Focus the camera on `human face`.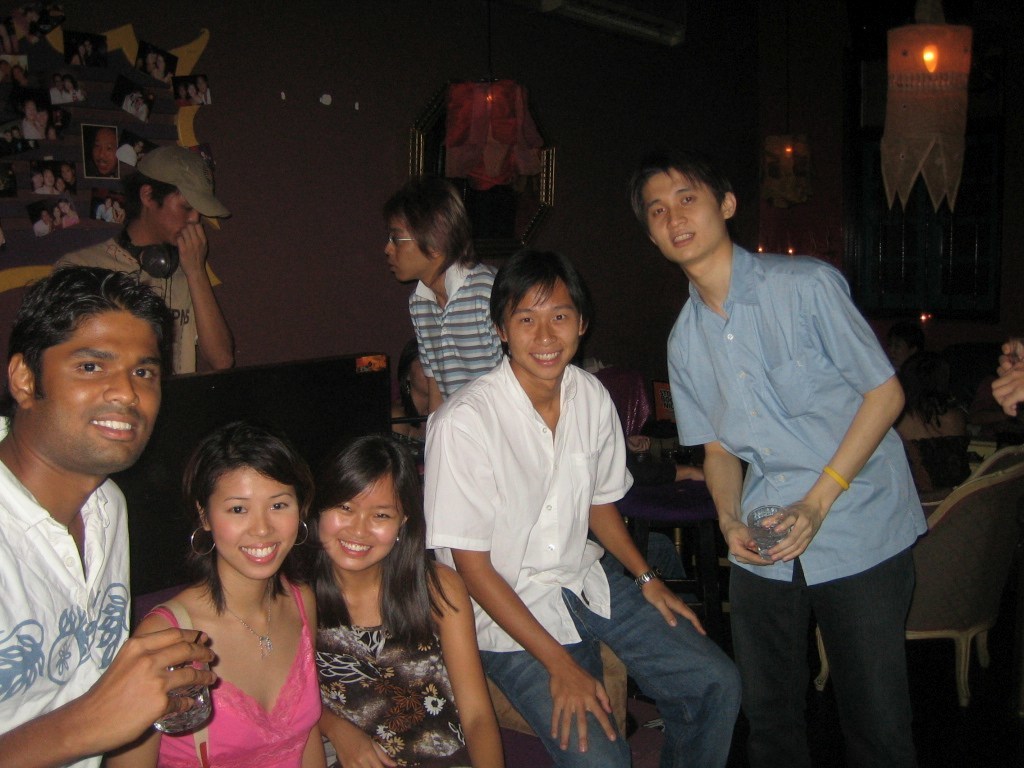
Focus region: bbox(316, 478, 401, 572).
